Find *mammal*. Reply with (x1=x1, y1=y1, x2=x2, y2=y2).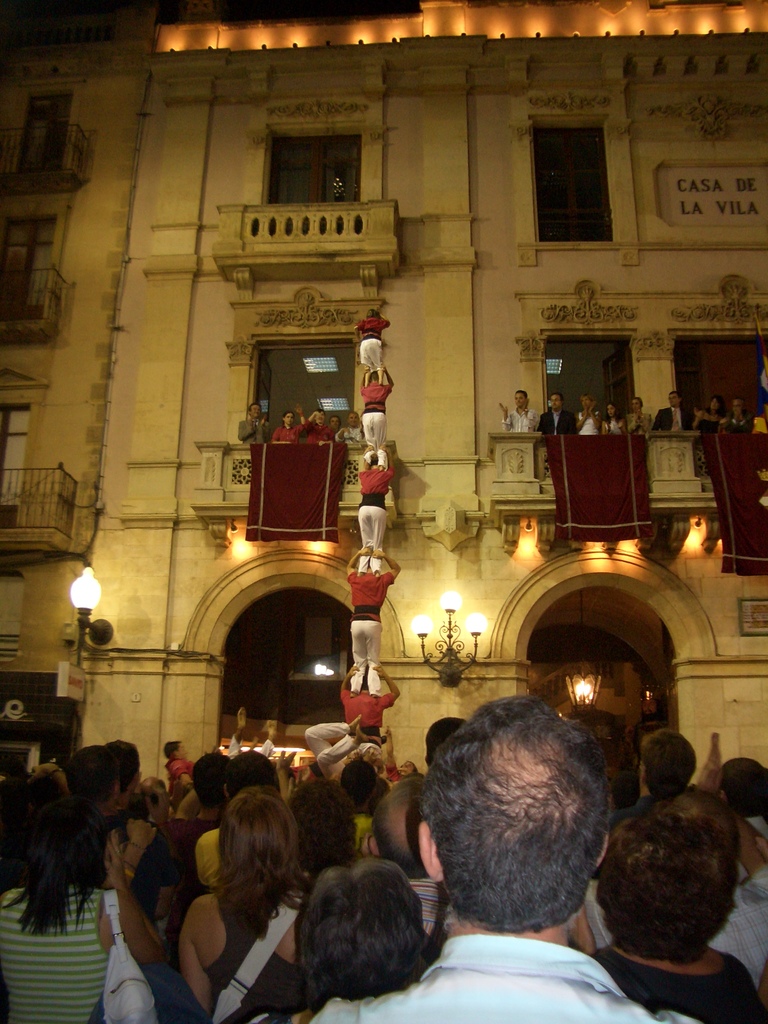
(x1=354, y1=305, x2=390, y2=368).
